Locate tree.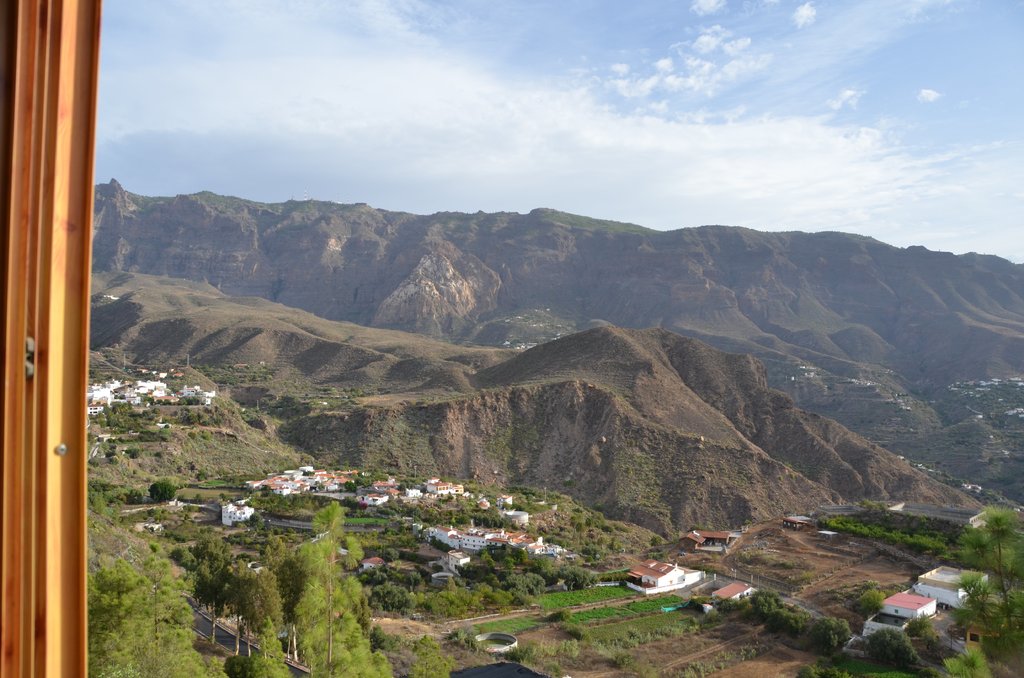
Bounding box: box(913, 636, 996, 677).
